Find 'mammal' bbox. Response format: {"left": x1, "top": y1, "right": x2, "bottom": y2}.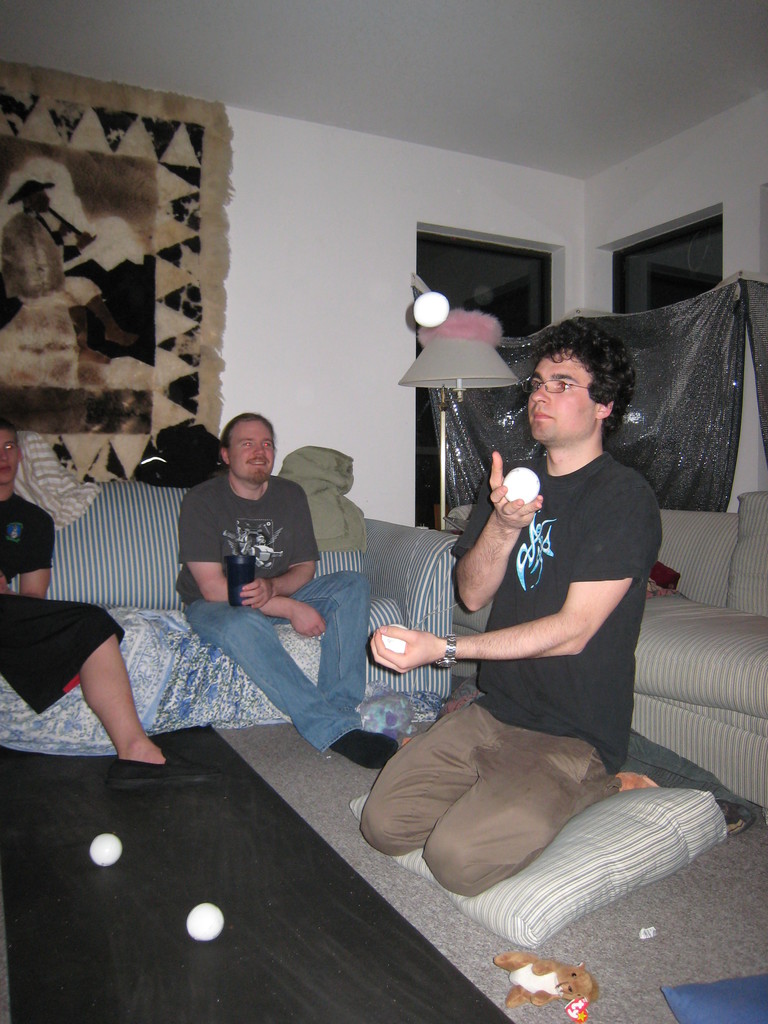
{"left": 392, "top": 362, "right": 686, "bottom": 893}.
